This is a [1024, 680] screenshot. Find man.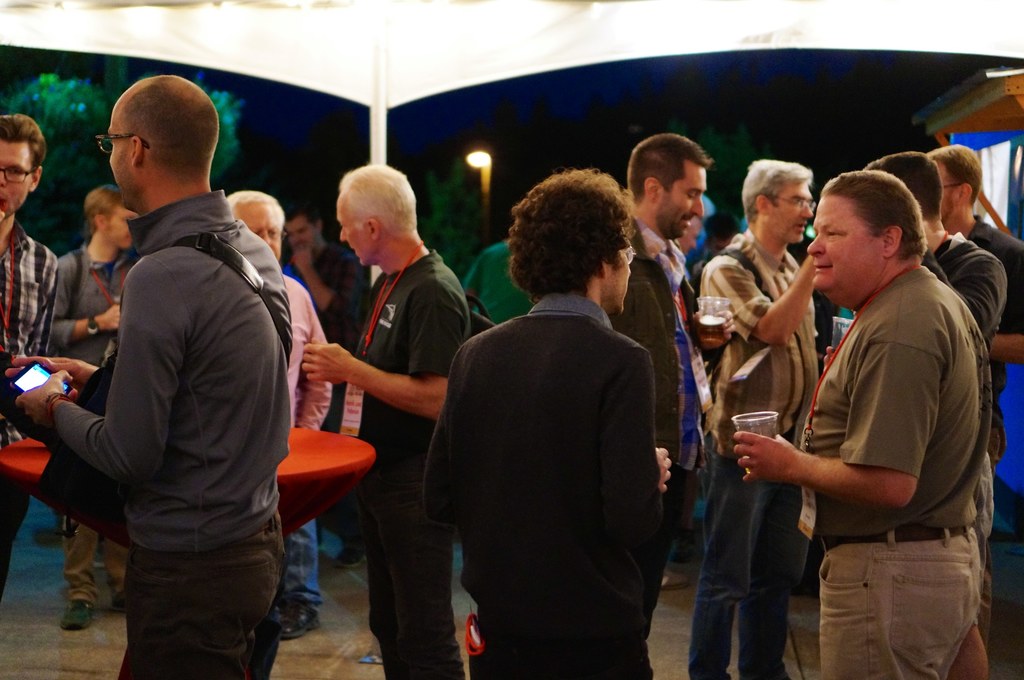
Bounding box: (683,157,824,679).
